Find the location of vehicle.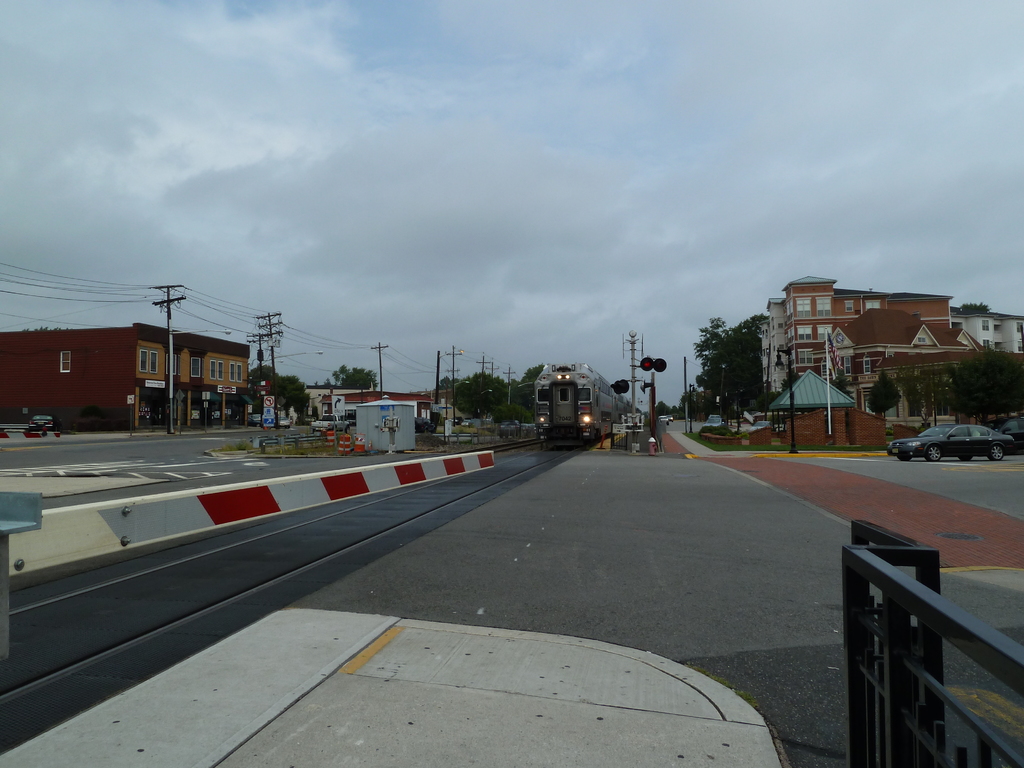
Location: [x1=701, y1=416, x2=729, y2=435].
